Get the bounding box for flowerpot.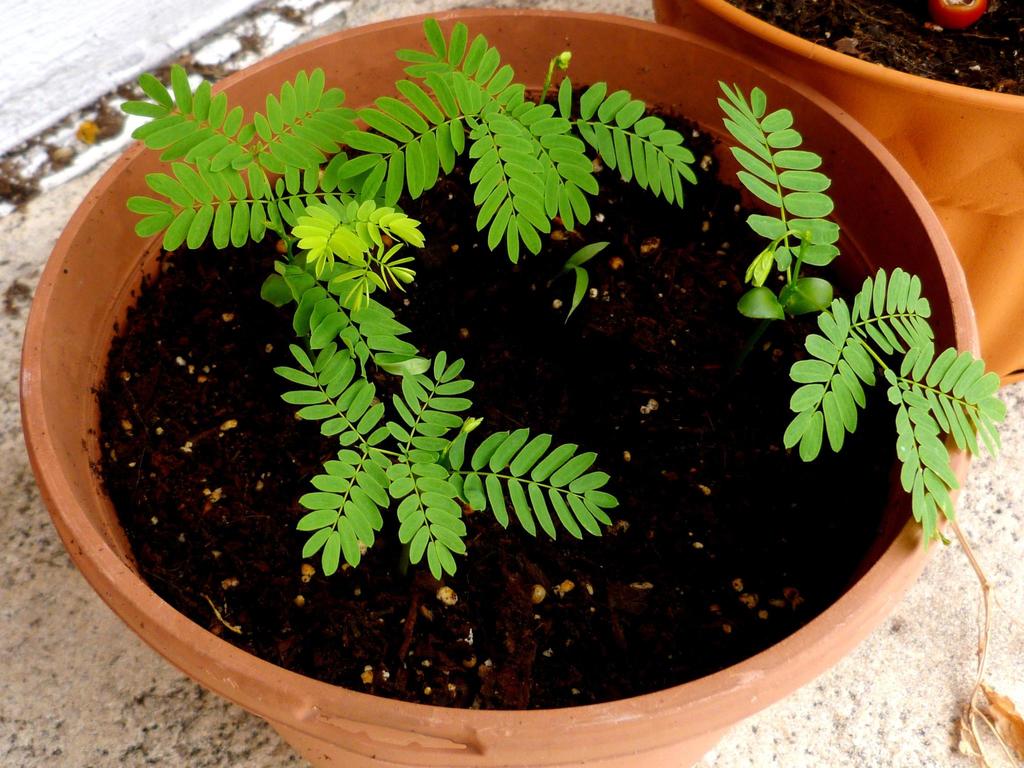
crop(652, 0, 1023, 393).
